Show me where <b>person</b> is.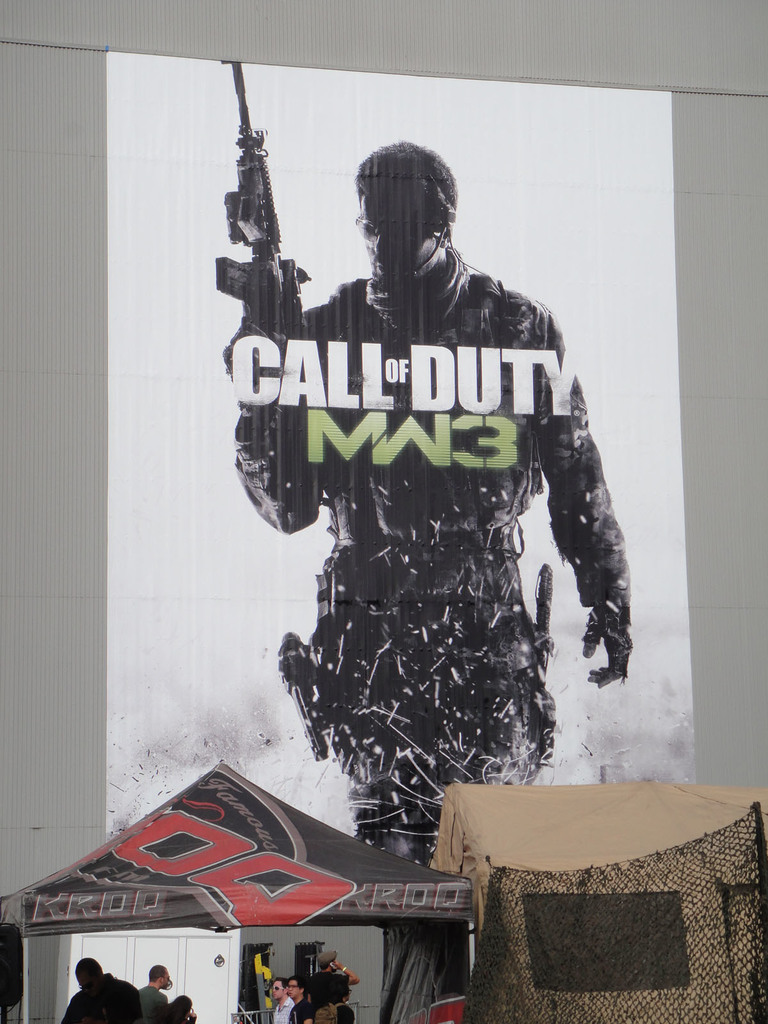
<b>person</b> is at x1=248 y1=147 x2=604 y2=783.
